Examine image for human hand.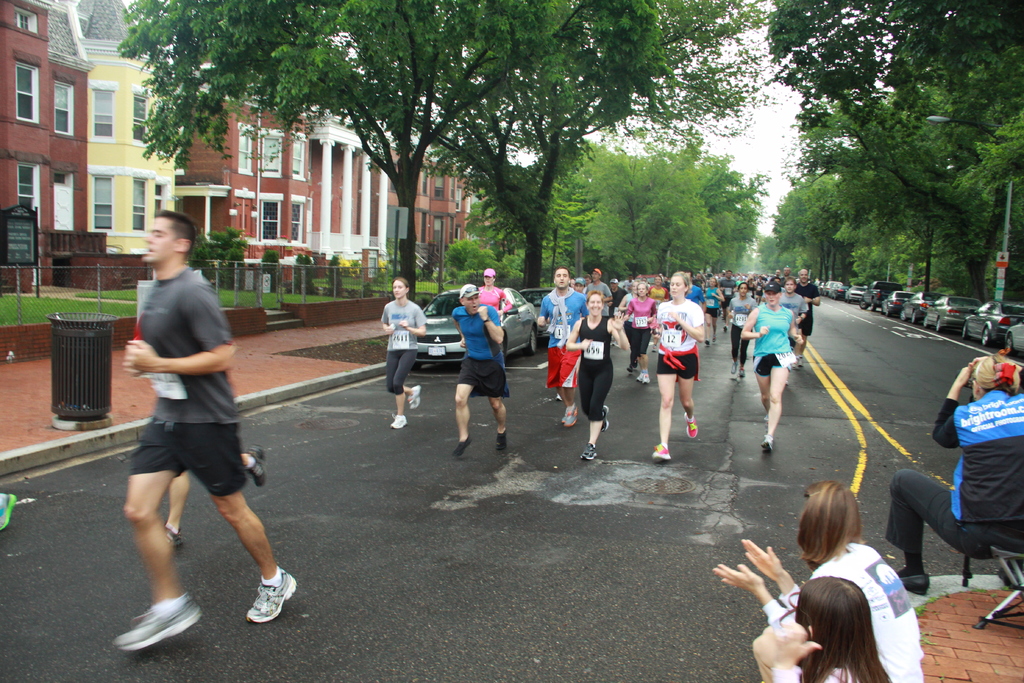
Examination result: locate(1005, 361, 1017, 368).
